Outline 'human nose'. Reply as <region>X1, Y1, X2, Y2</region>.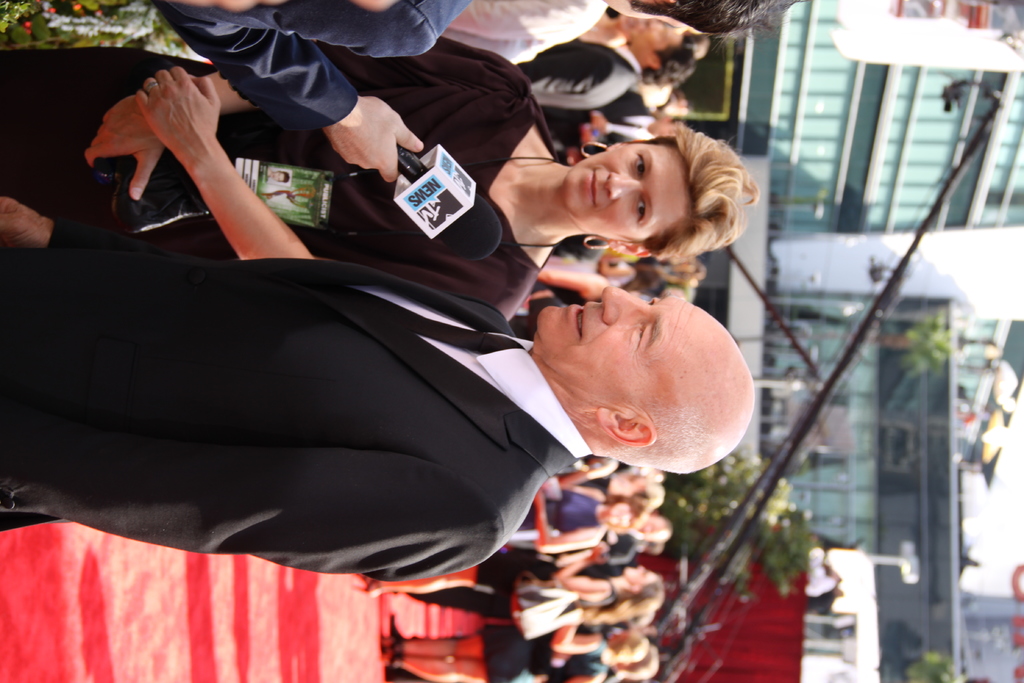
<region>650, 17, 662, 30</region>.
